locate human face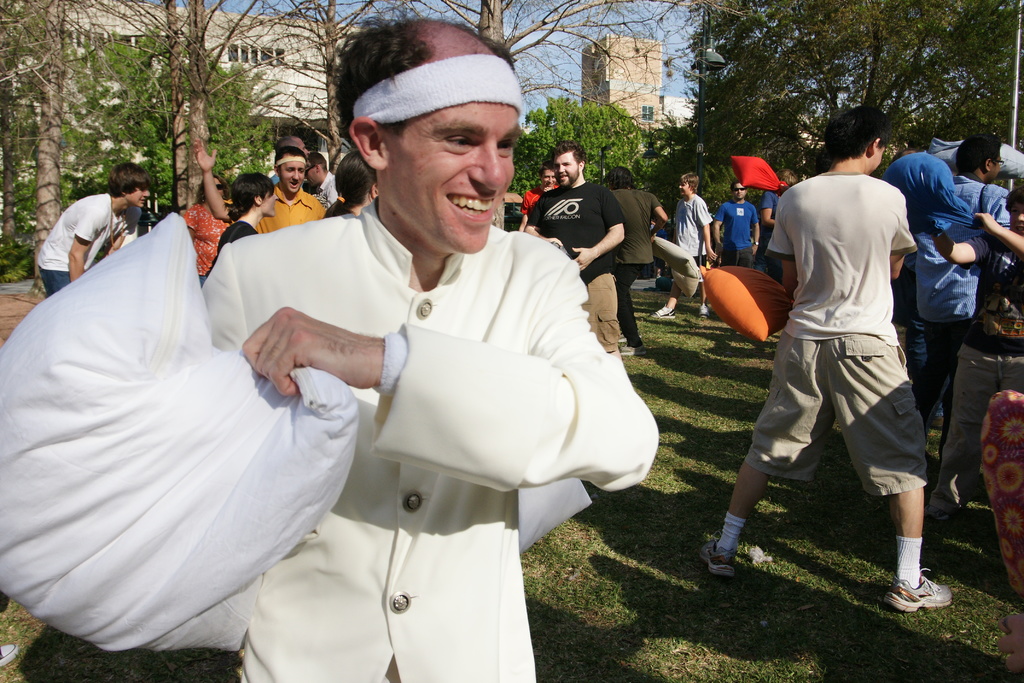
<bbox>869, 144, 884, 176</bbox>
